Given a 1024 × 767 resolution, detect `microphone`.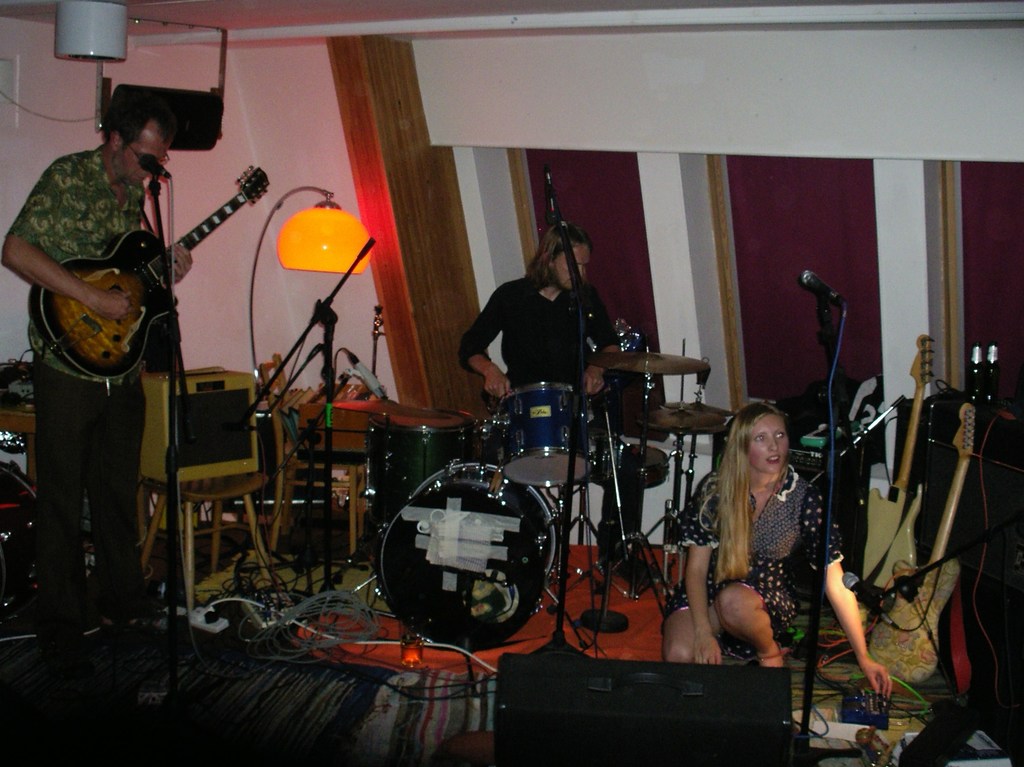
540:174:565:226.
